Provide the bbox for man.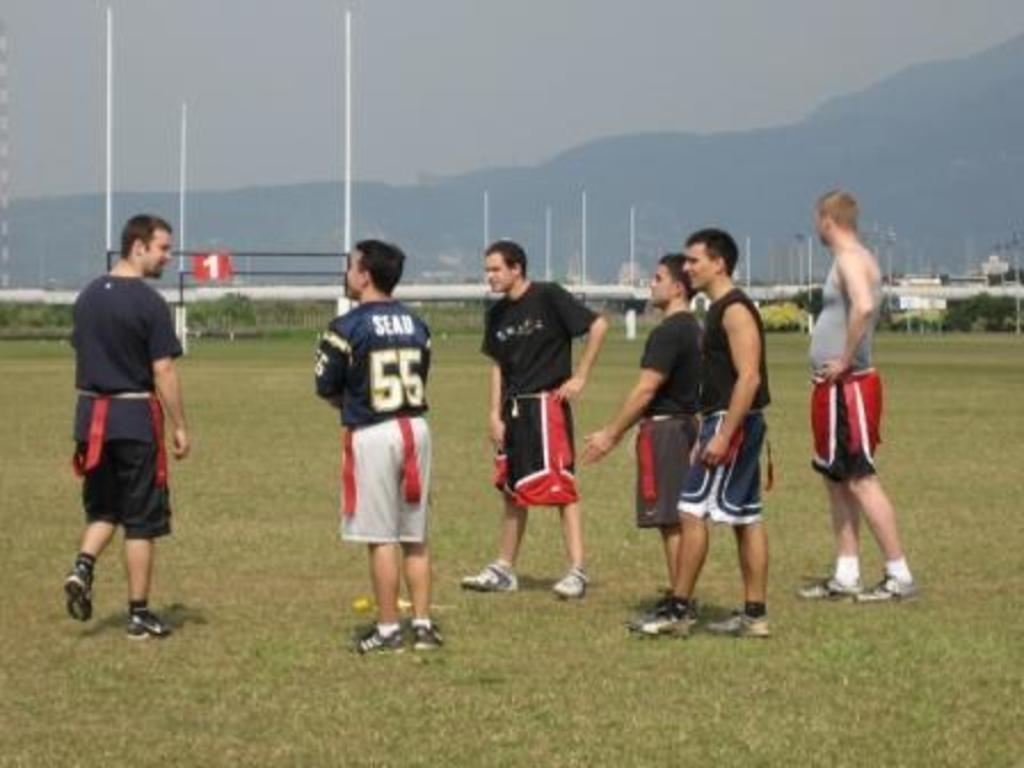
(left=571, top=247, right=715, bottom=615).
